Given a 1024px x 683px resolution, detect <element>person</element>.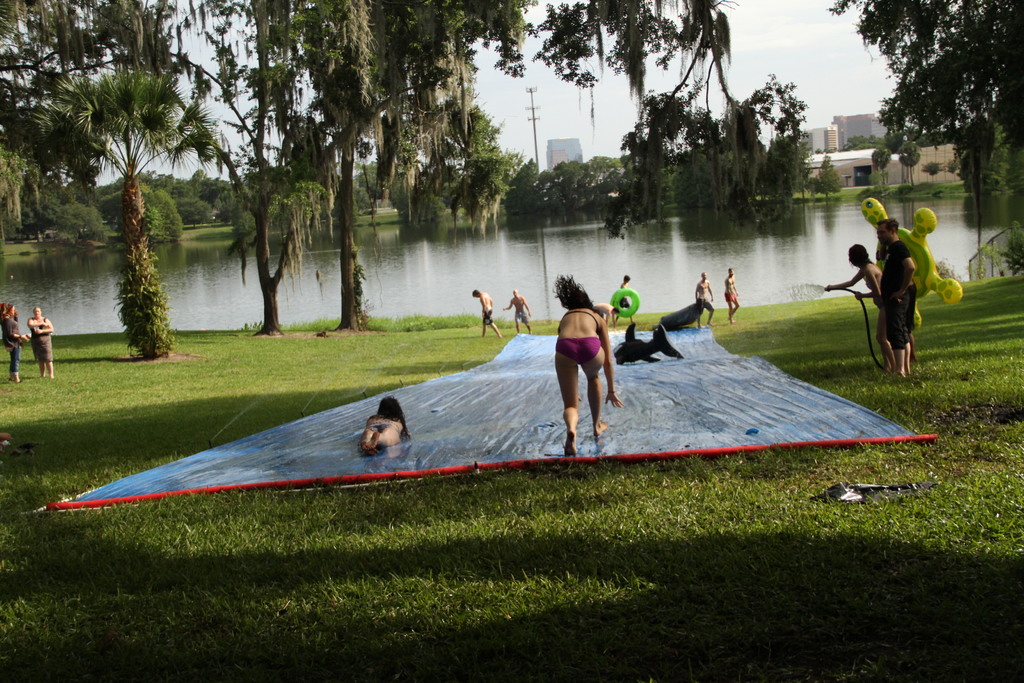
rect(0, 299, 28, 388).
